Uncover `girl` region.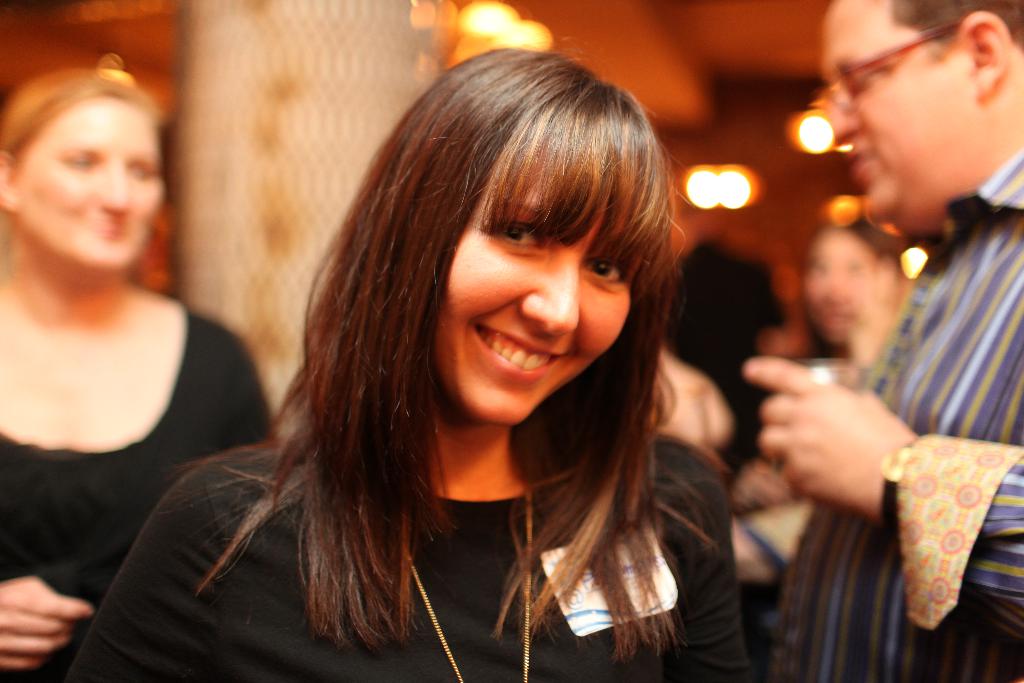
Uncovered: [left=68, top=38, right=762, bottom=681].
